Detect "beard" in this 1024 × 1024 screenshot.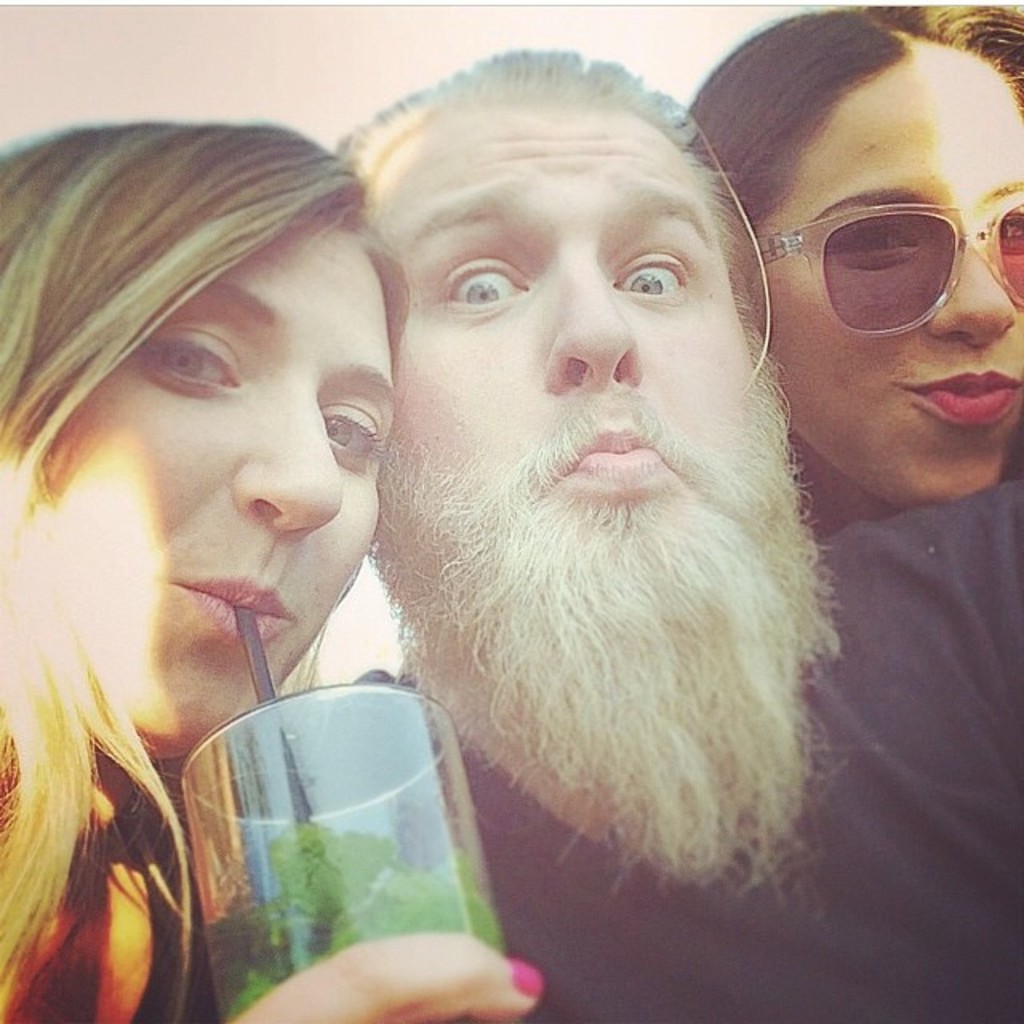
Detection: 362 341 845 896.
